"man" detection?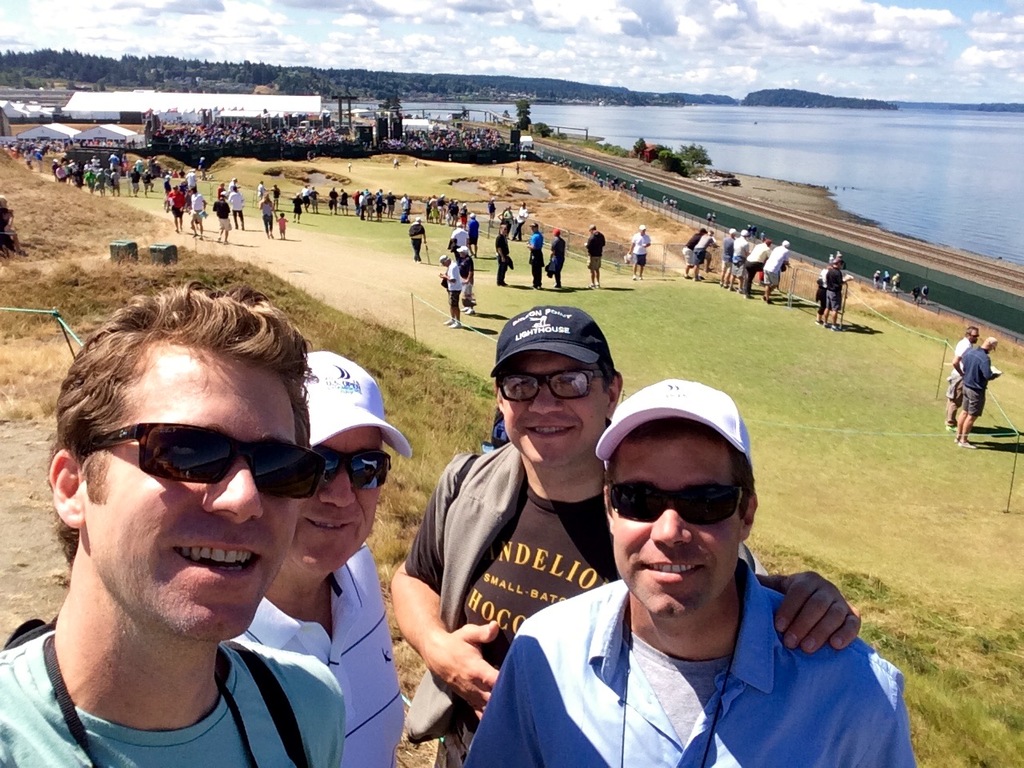
<bbox>890, 273, 902, 293</bbox>
